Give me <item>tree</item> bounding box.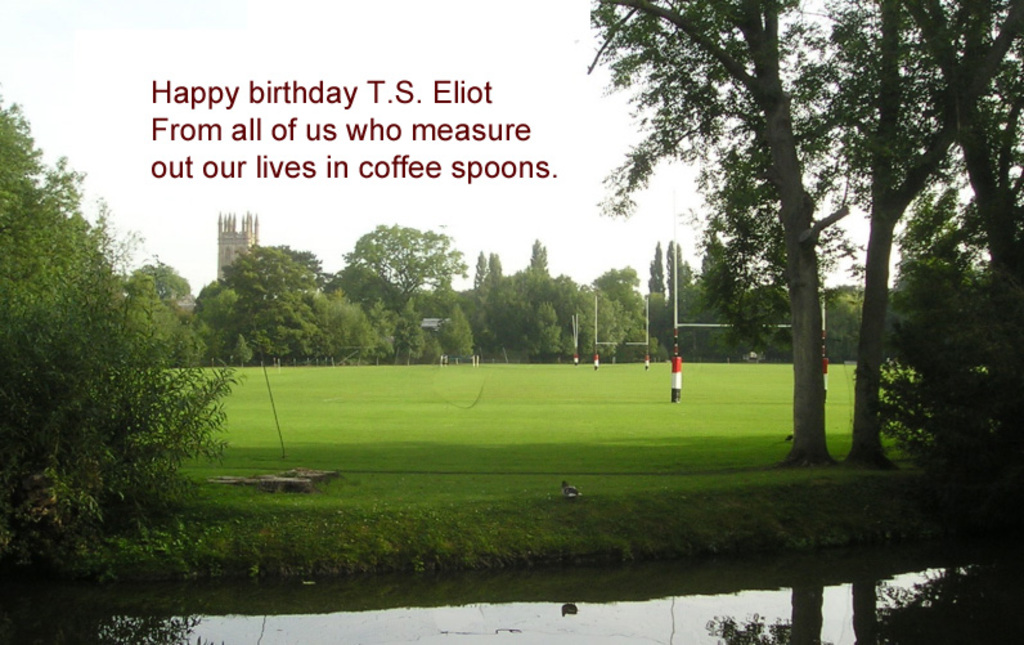
576, 0, 1023, 478.
